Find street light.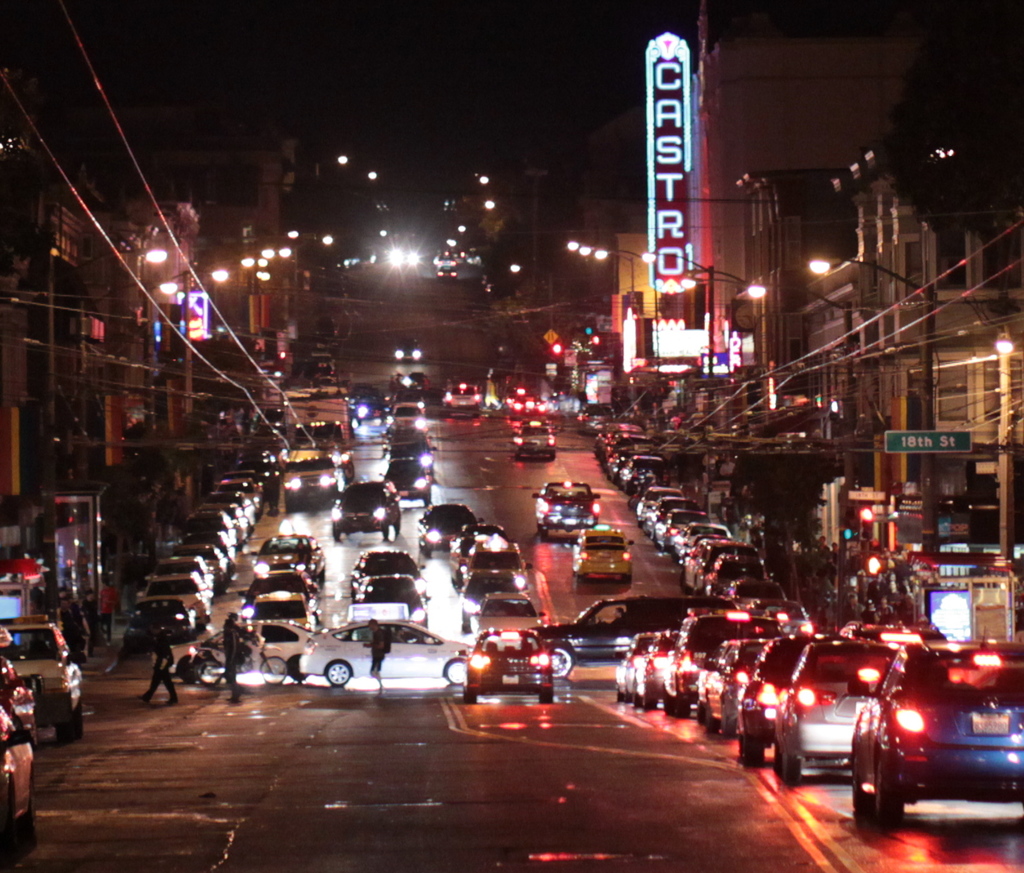
locate(743, 280, 853, 473).
